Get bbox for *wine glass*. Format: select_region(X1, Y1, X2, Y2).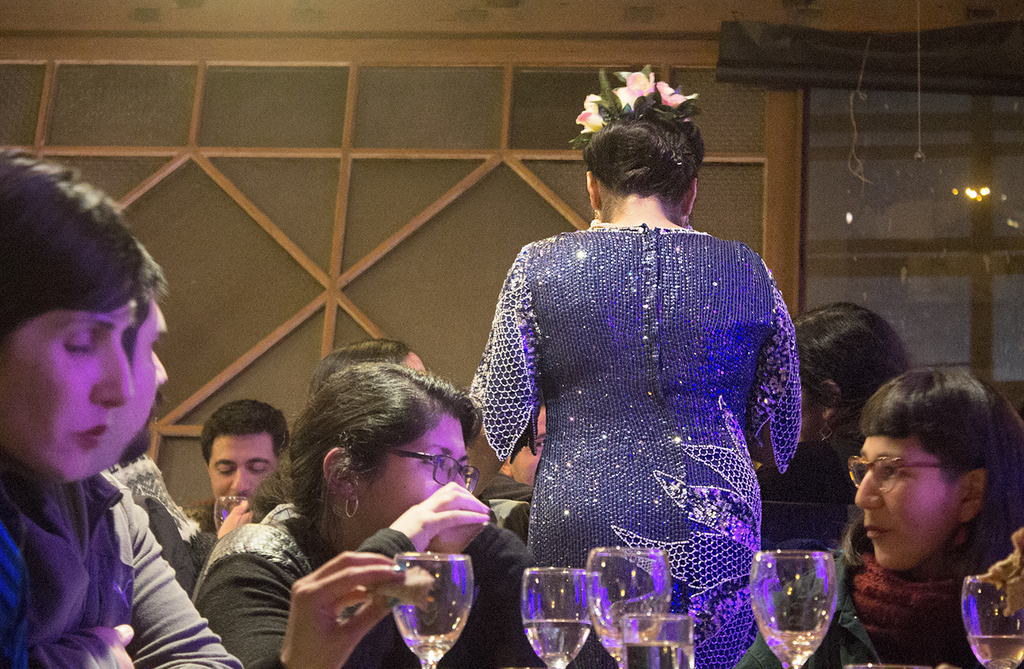
select_region(518, 567, 600, 668).
